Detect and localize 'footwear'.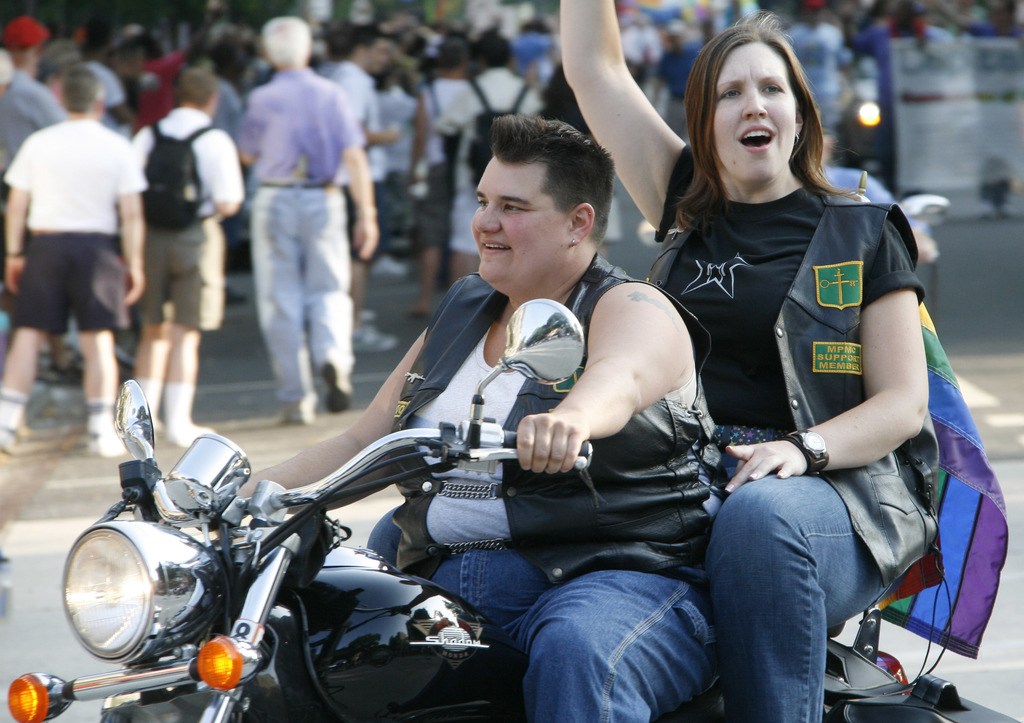
Localized at bbox=(275, 391, 318, 430).
